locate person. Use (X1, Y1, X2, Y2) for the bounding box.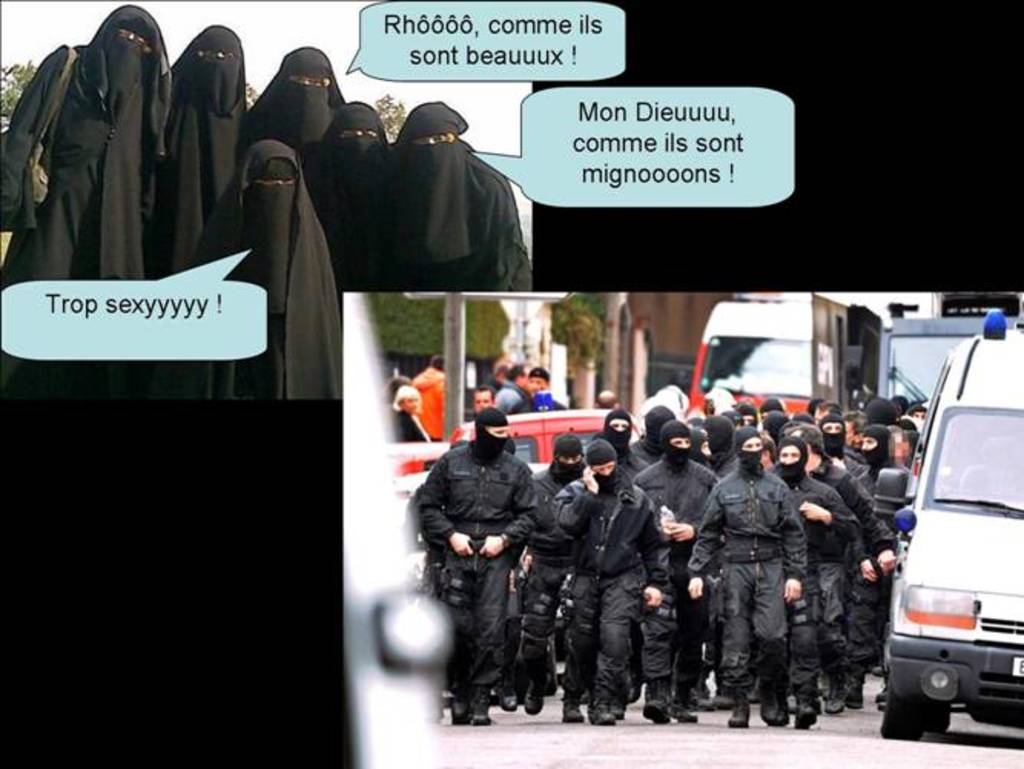
(301, 94, 399, 296).
